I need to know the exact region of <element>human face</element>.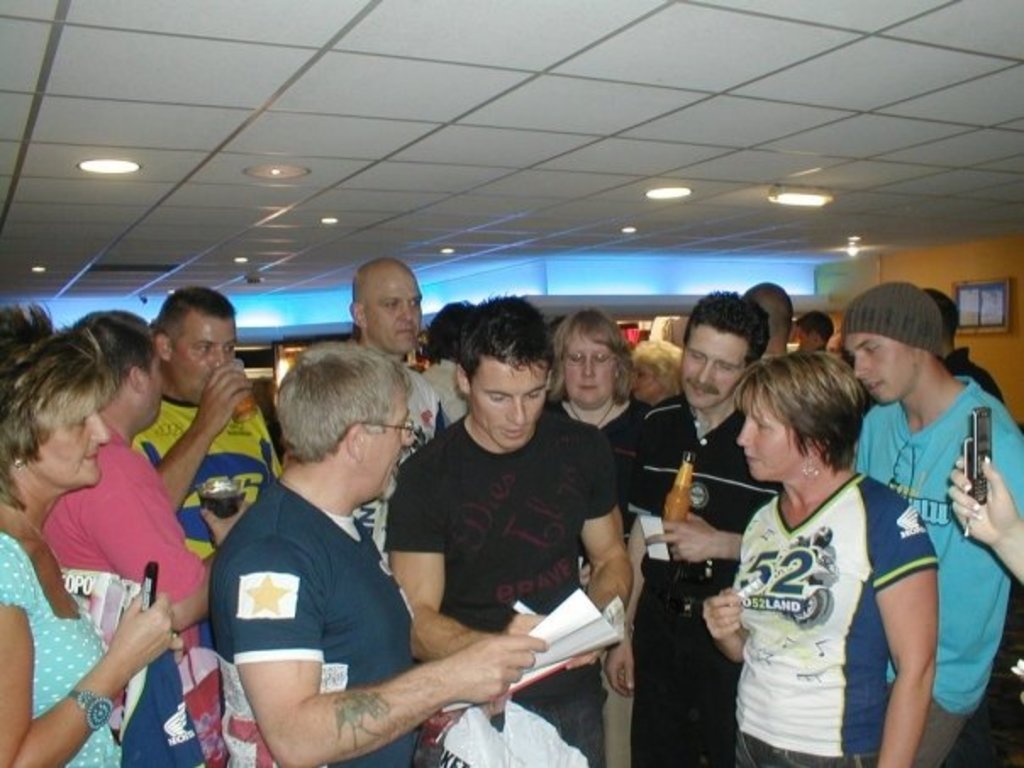
Region: detection(631, 365, 661, 400).
